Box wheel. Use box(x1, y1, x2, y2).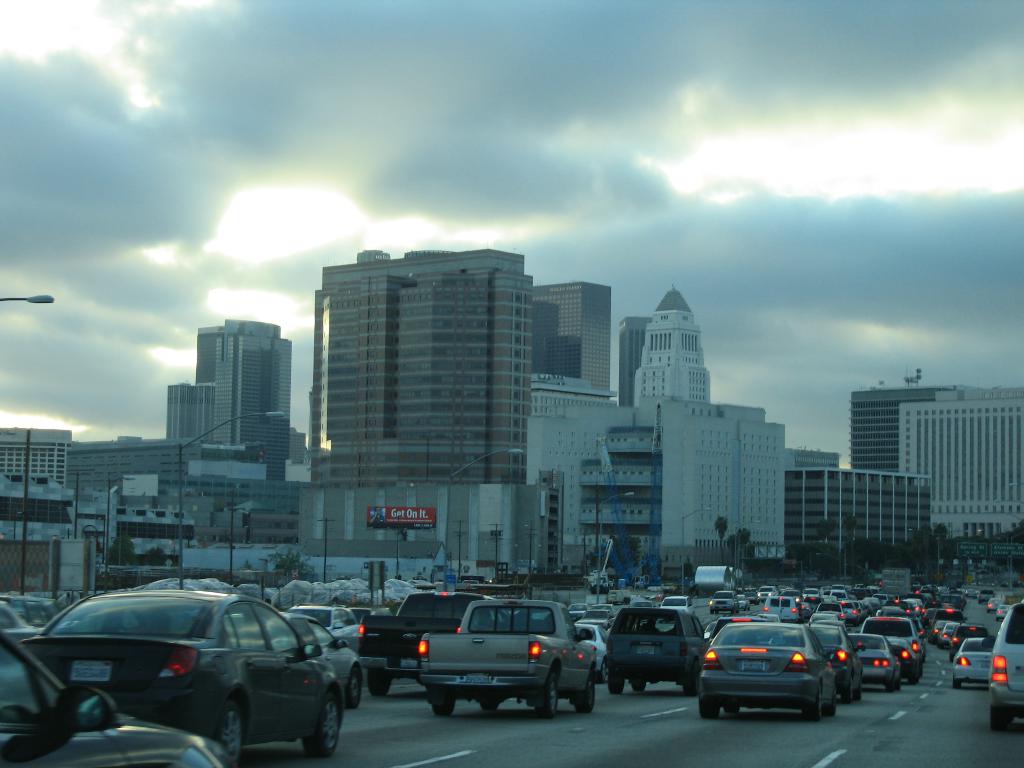
box(609, 674, 625, 695).
